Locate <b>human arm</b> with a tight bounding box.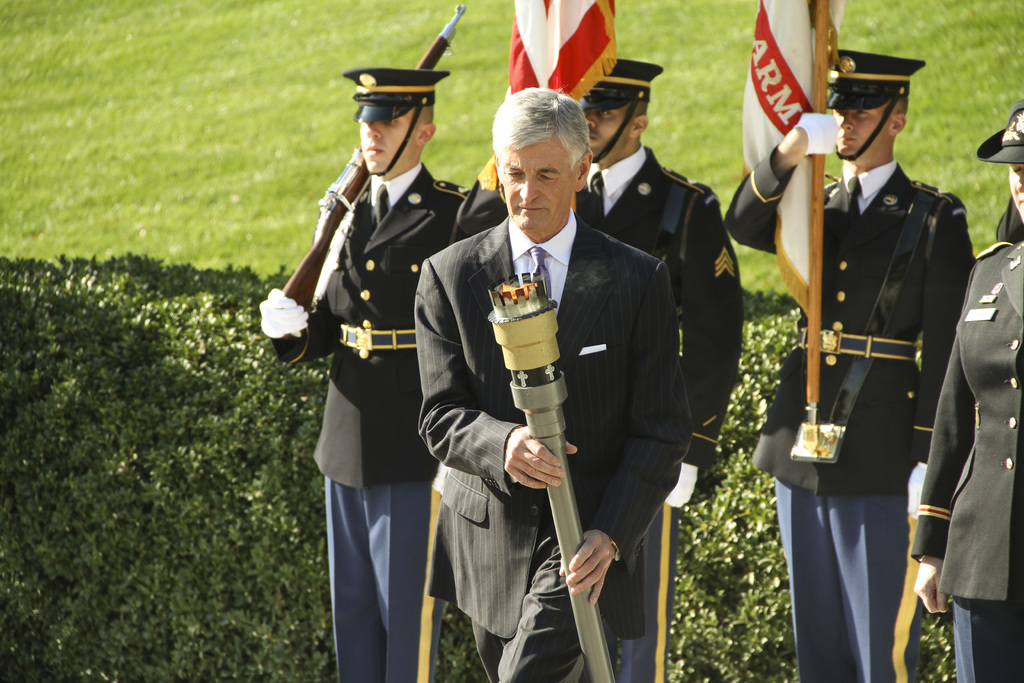
{"left": 412, "top": 256, "right": 577, "bottom": 490}.
